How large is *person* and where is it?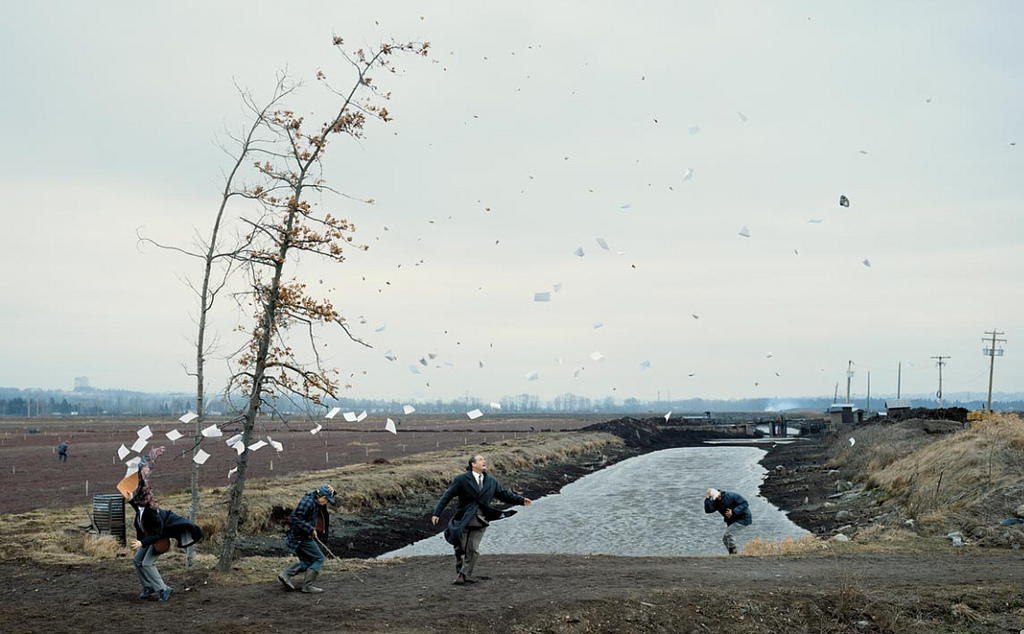
Bounding box: x1=275, y1=481, x2=340, y2=594.
